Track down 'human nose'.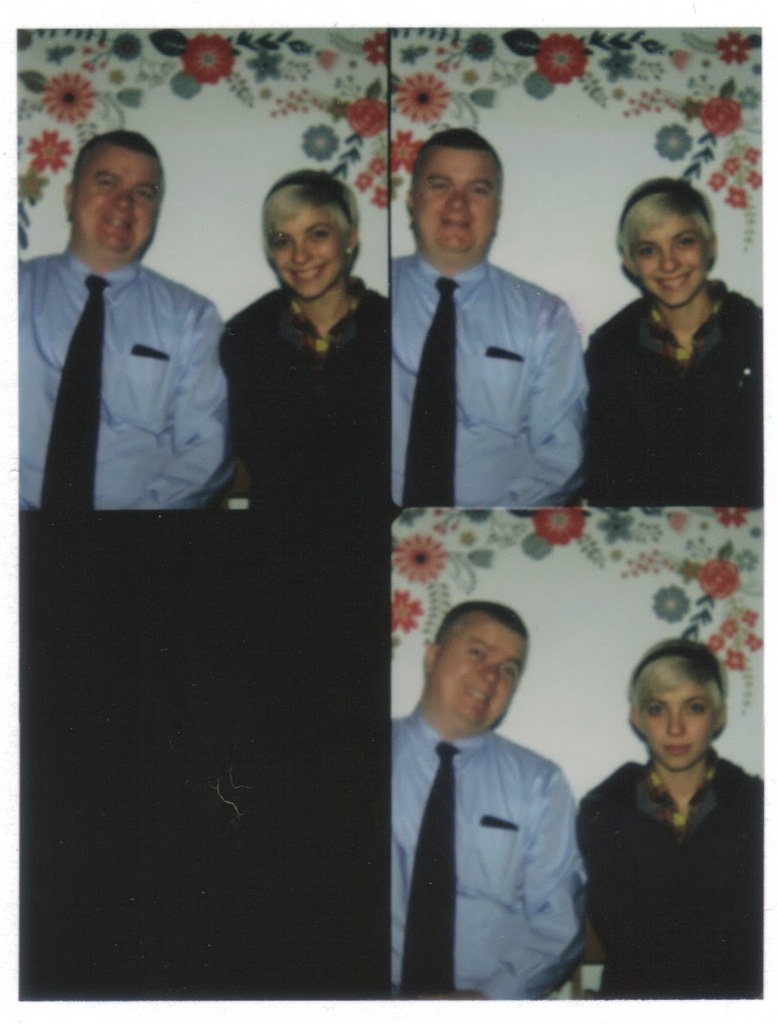
Tracked to <box>661,245,679,272</box>.
